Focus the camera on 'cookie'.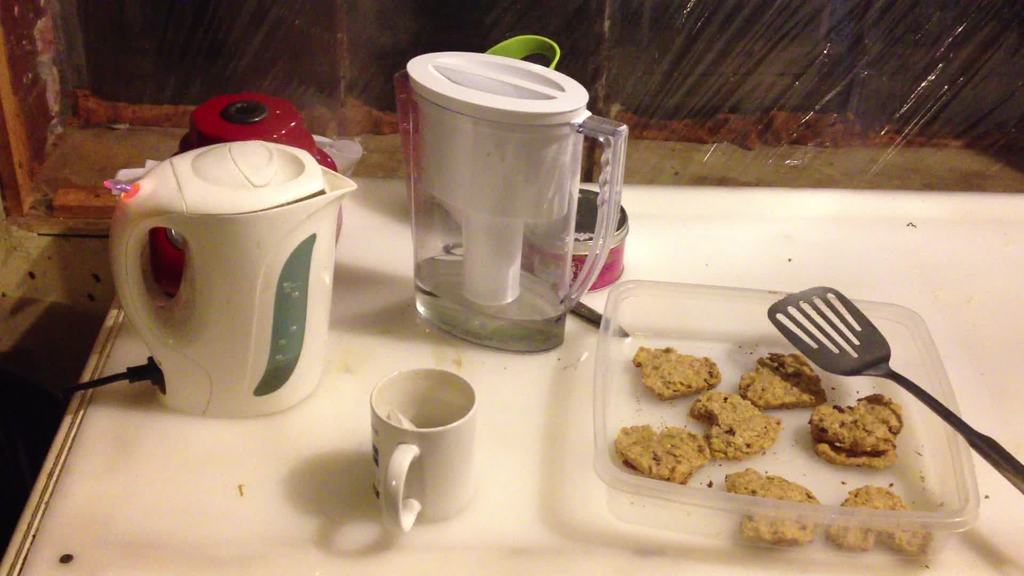
Focus region: detection(829, 482, 936, 561).
